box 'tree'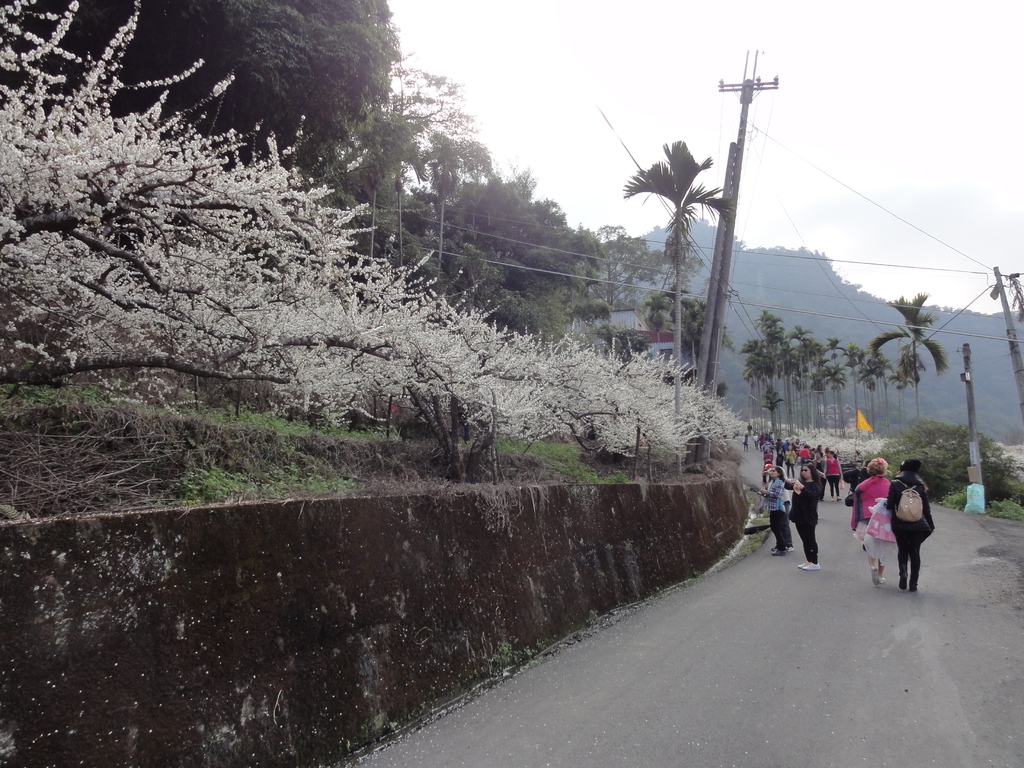
[19,9,663,618]
